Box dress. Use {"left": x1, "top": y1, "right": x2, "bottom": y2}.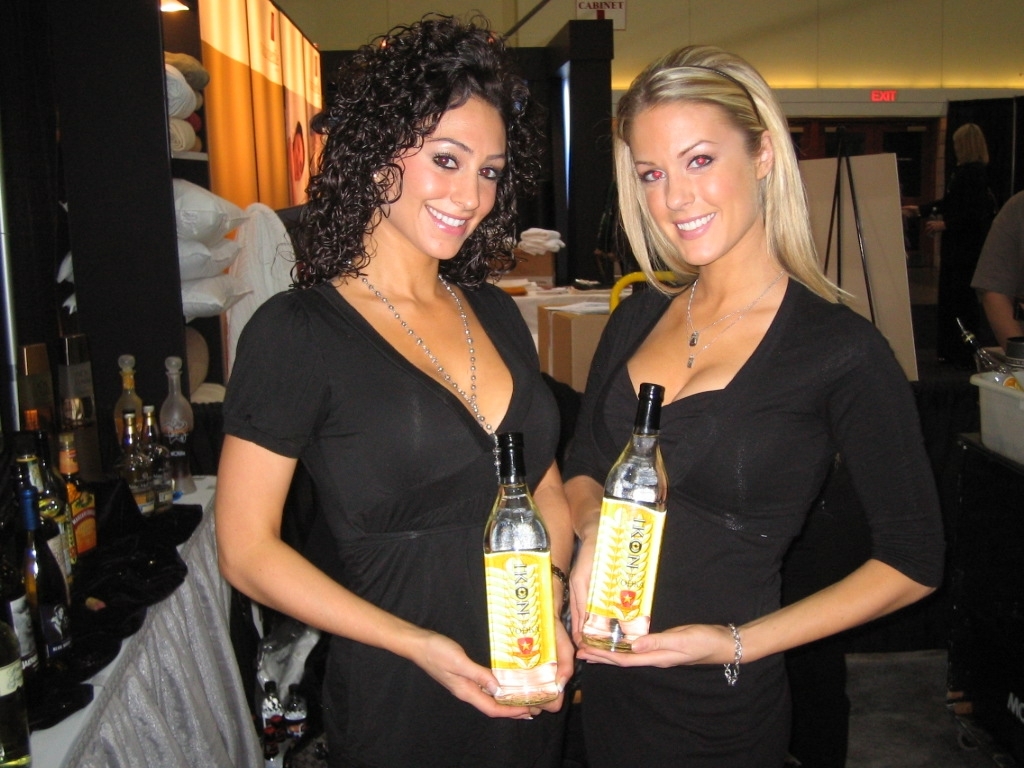
{"left": 215, "top": 275, "right": 564, "bottom": 766}.
